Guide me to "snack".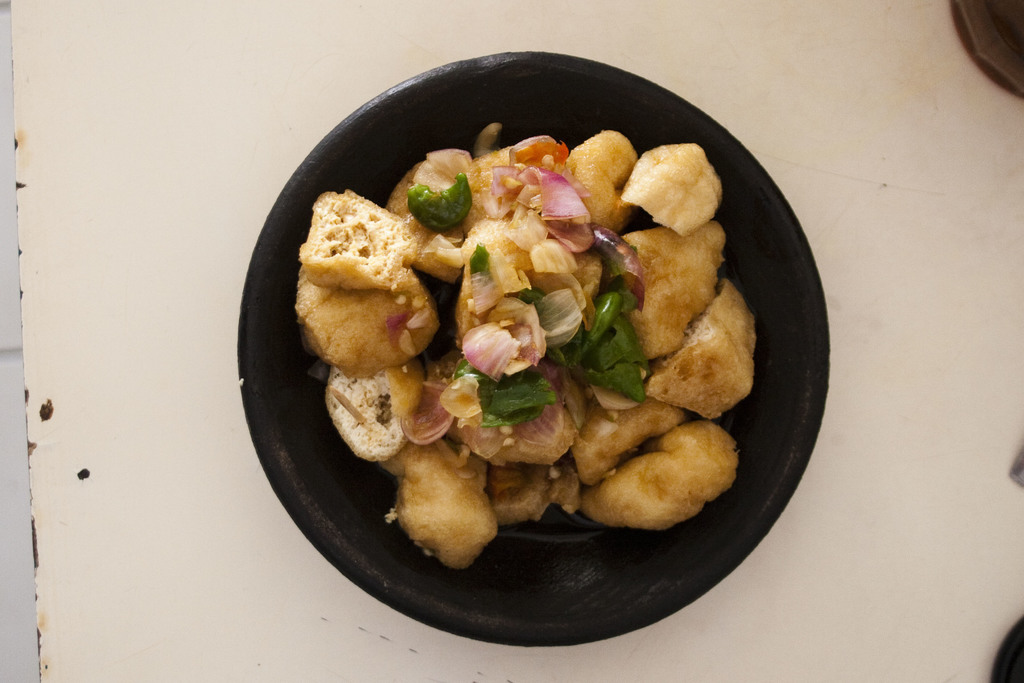
Guidance: [319, 126, 729, 585].
